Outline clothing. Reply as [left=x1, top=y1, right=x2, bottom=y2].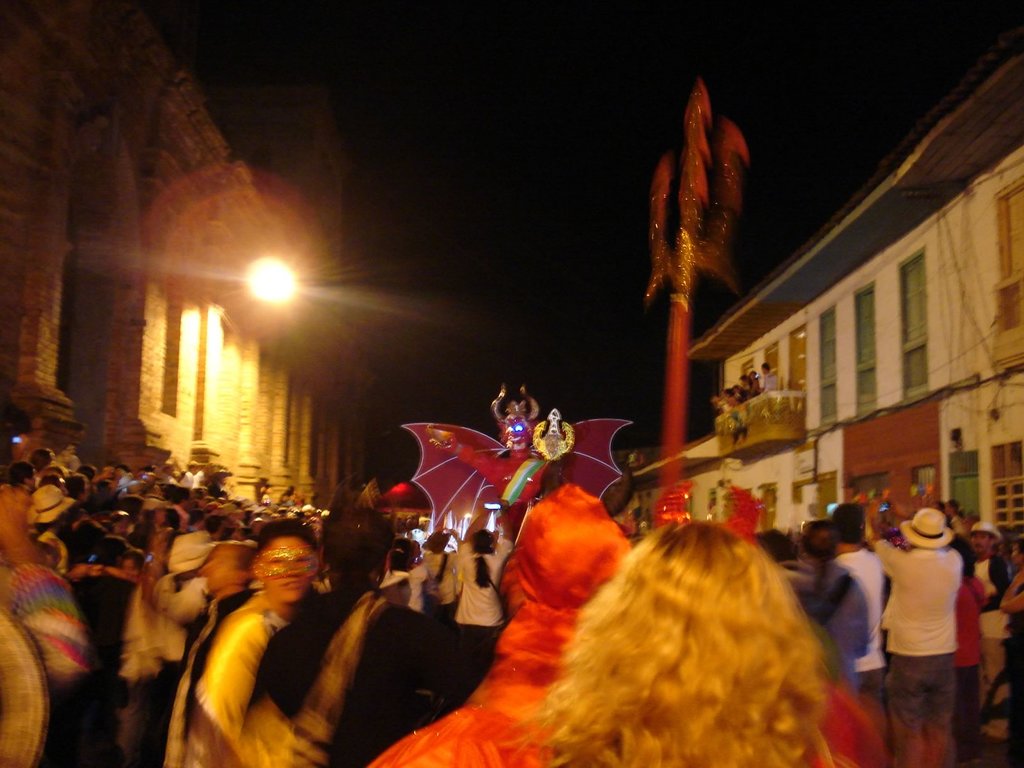
[left=458, top=555, right=502, bottom=622].
